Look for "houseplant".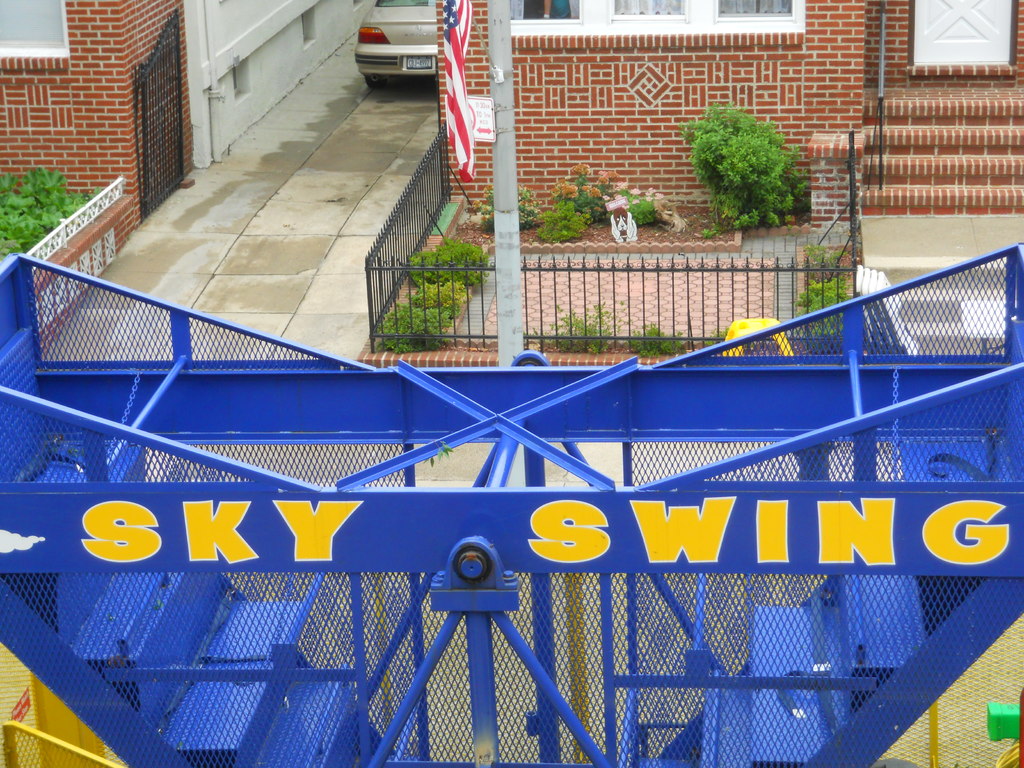
Found: bbox(539, 203, 582, 255).
